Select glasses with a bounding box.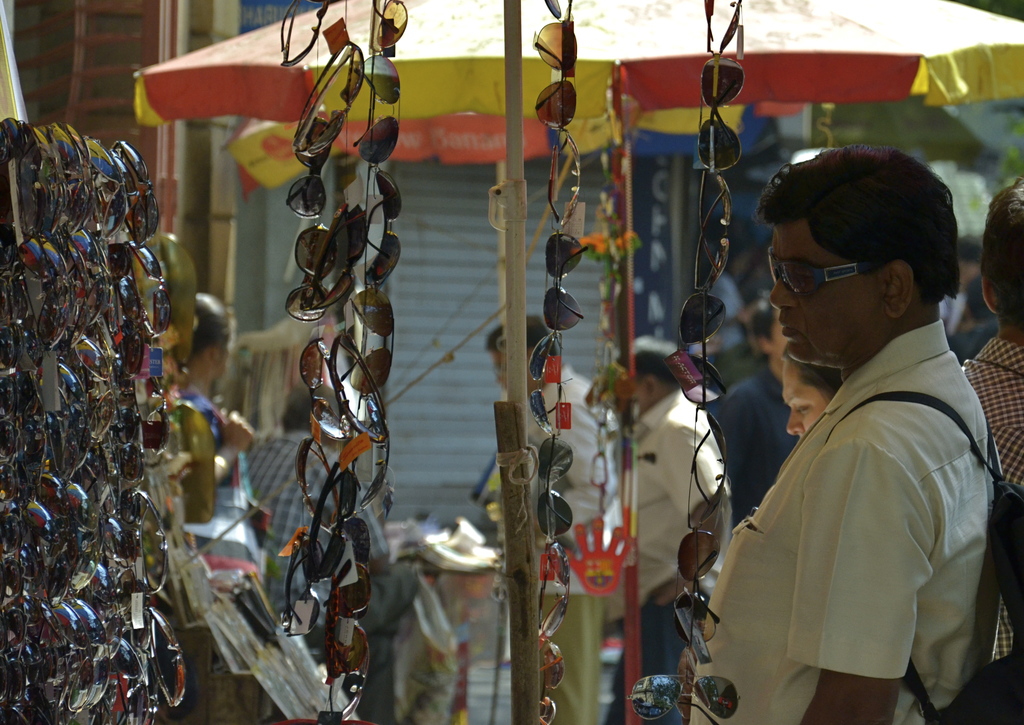
618,667,746,724.
